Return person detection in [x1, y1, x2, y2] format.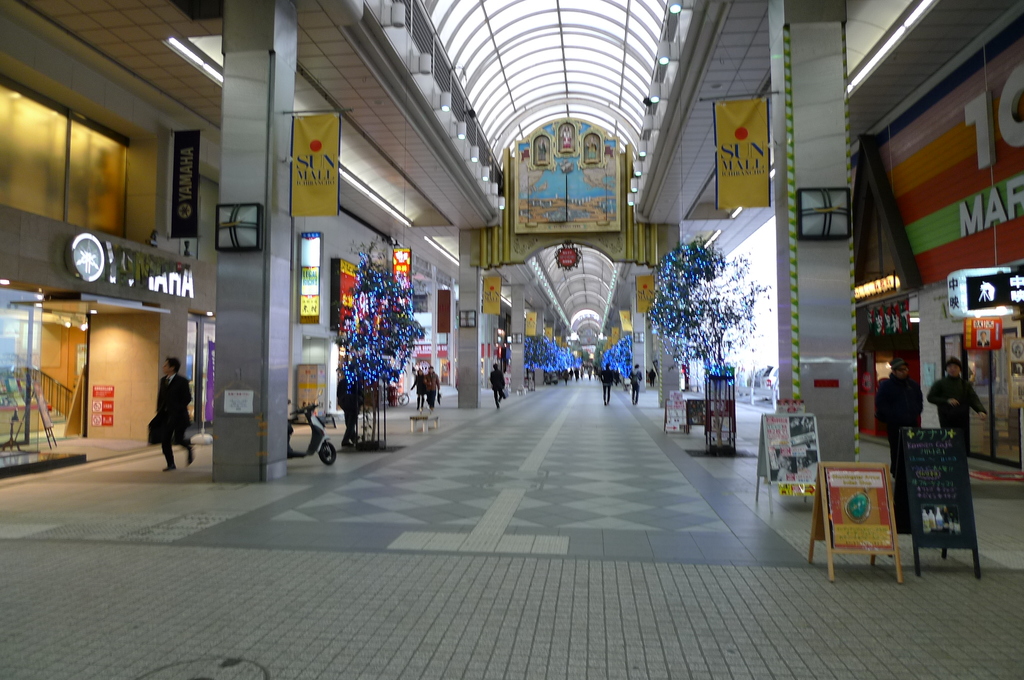
[602, 360, 616, 403].
